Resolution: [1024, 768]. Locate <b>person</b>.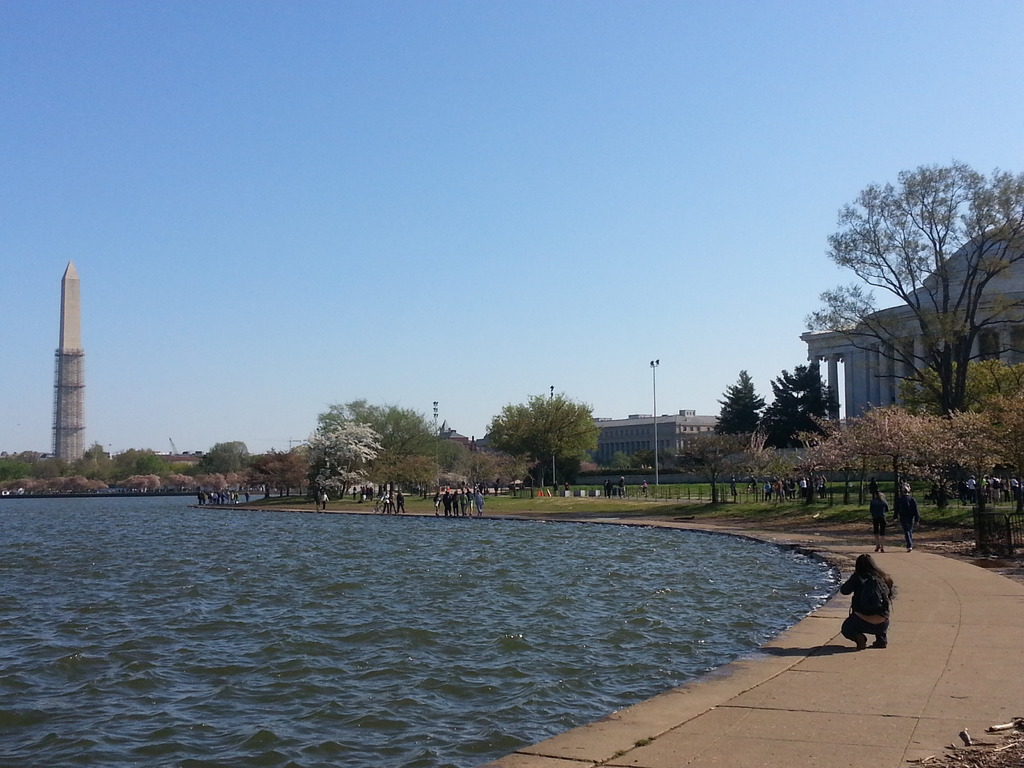
[565, 482, 573, 491].
